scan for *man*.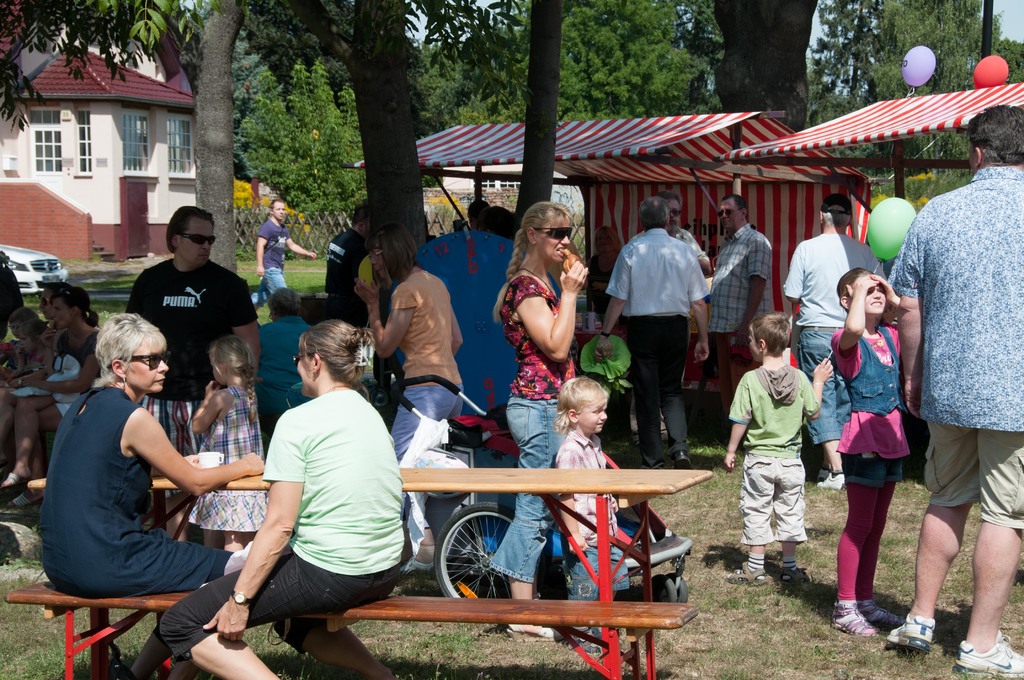
Scan result: crop(700, 194, 776, 385).
